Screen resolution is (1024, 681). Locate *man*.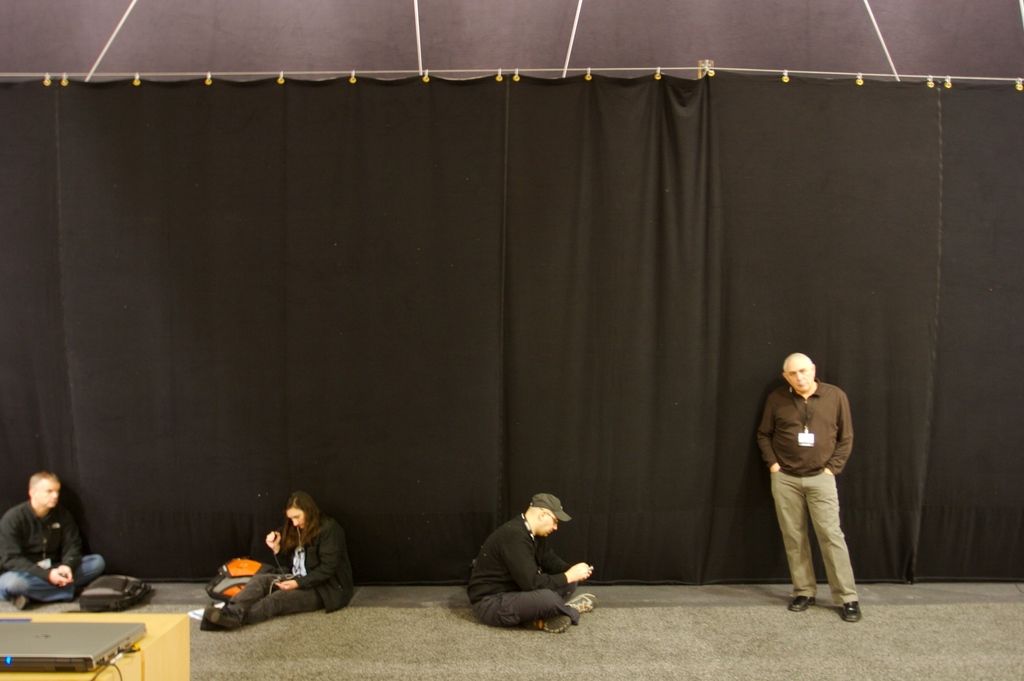
x1=464, y1=492, x2=604, y2=638.
